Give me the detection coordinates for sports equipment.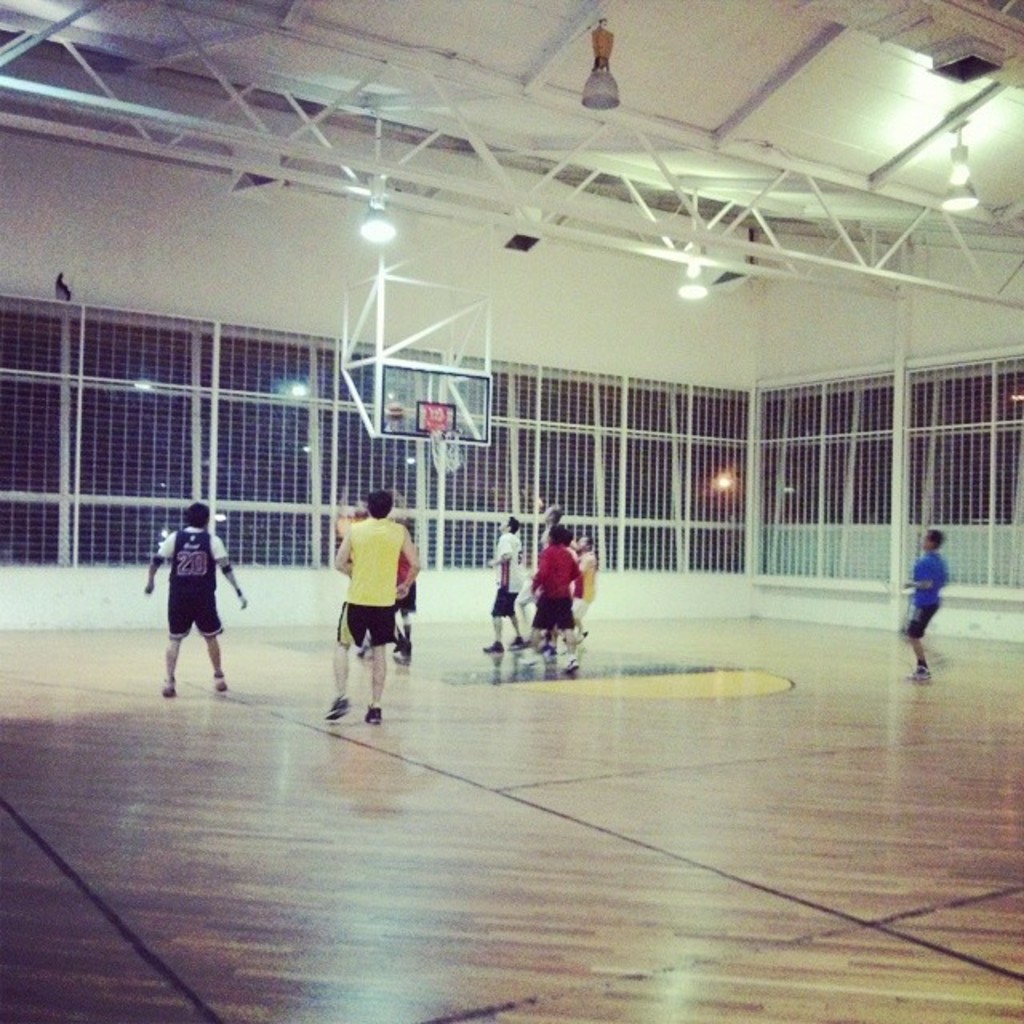
[331, 699, 347, 726].
